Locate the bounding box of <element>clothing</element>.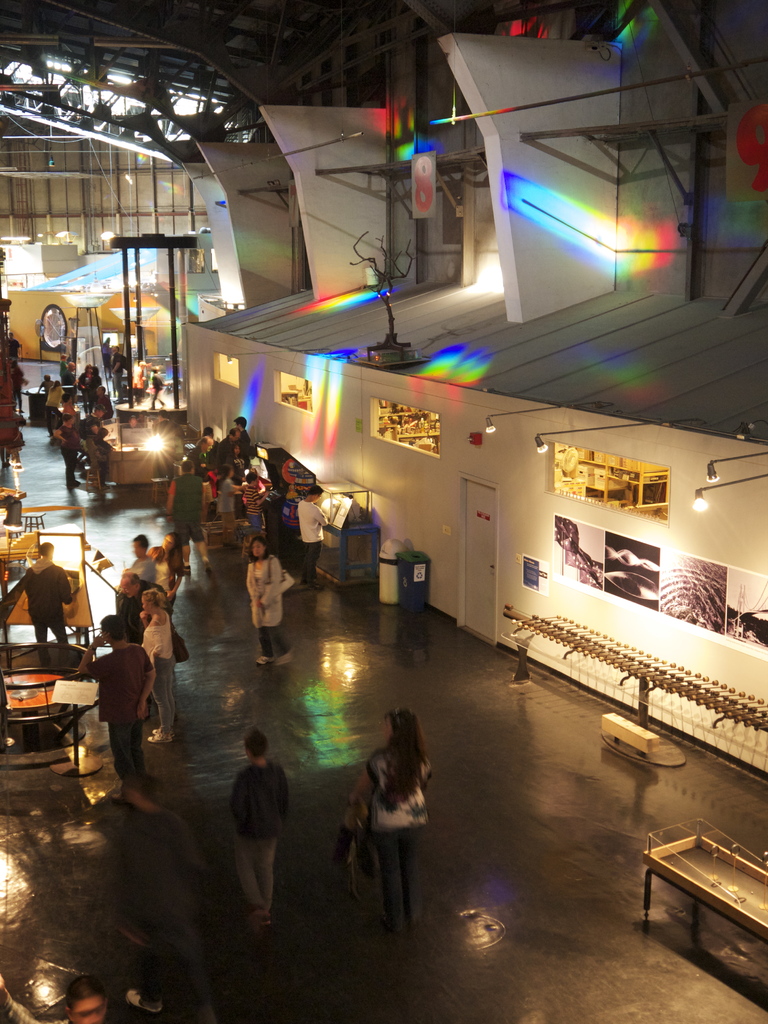
Bounding box: 86, 376, 97, 412.
